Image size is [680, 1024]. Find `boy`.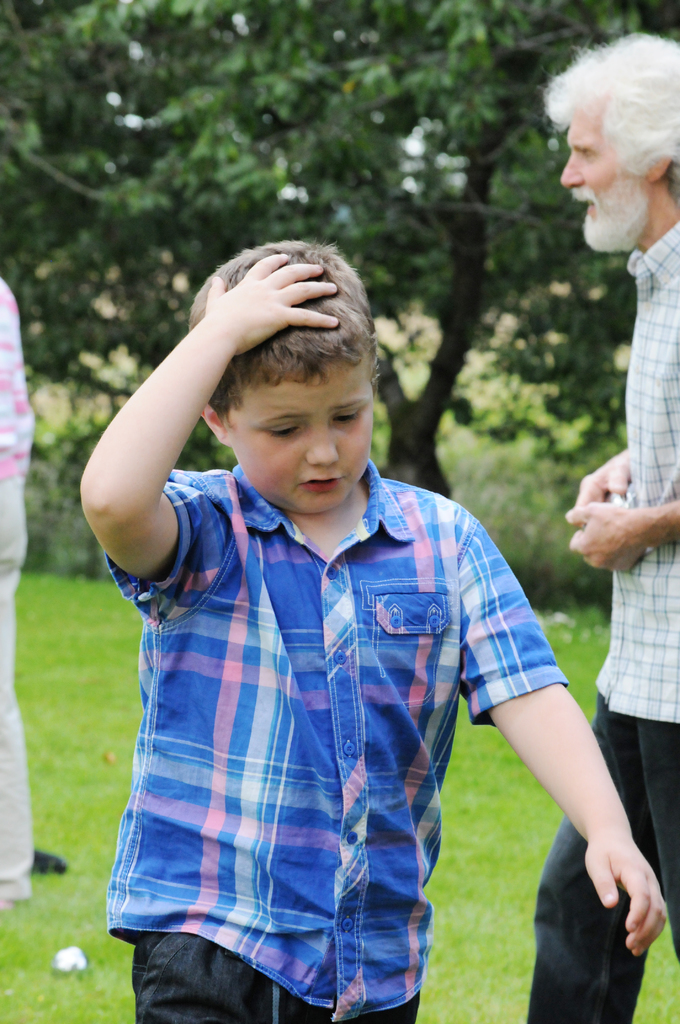
(77, 206, 553, 1021).
